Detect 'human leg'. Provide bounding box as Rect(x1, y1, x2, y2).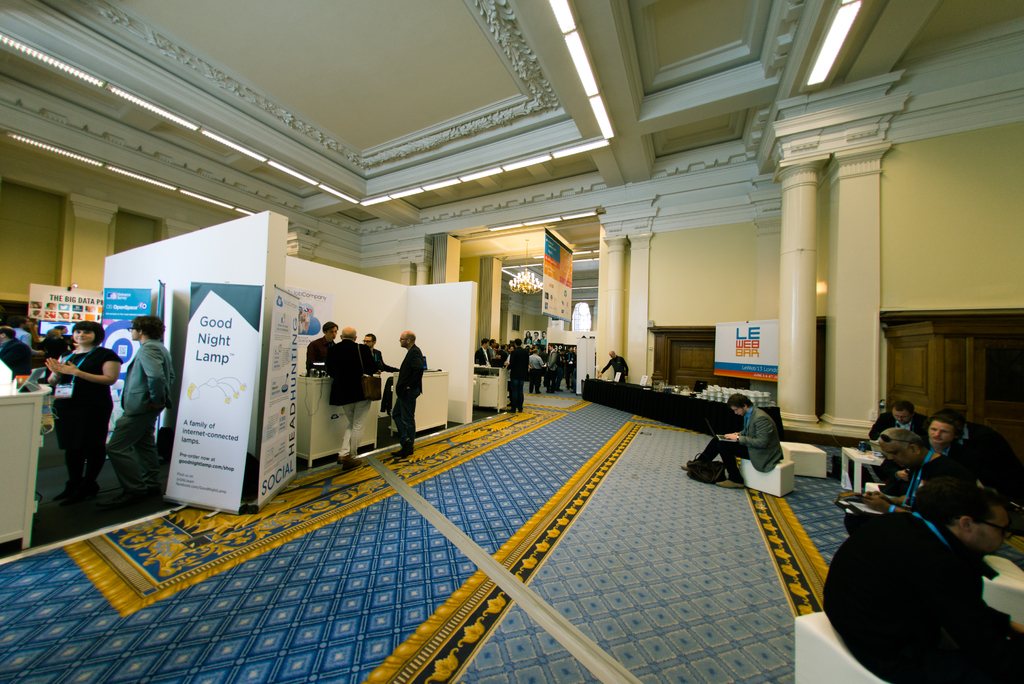
Rect(102, 413, 153, 501).
